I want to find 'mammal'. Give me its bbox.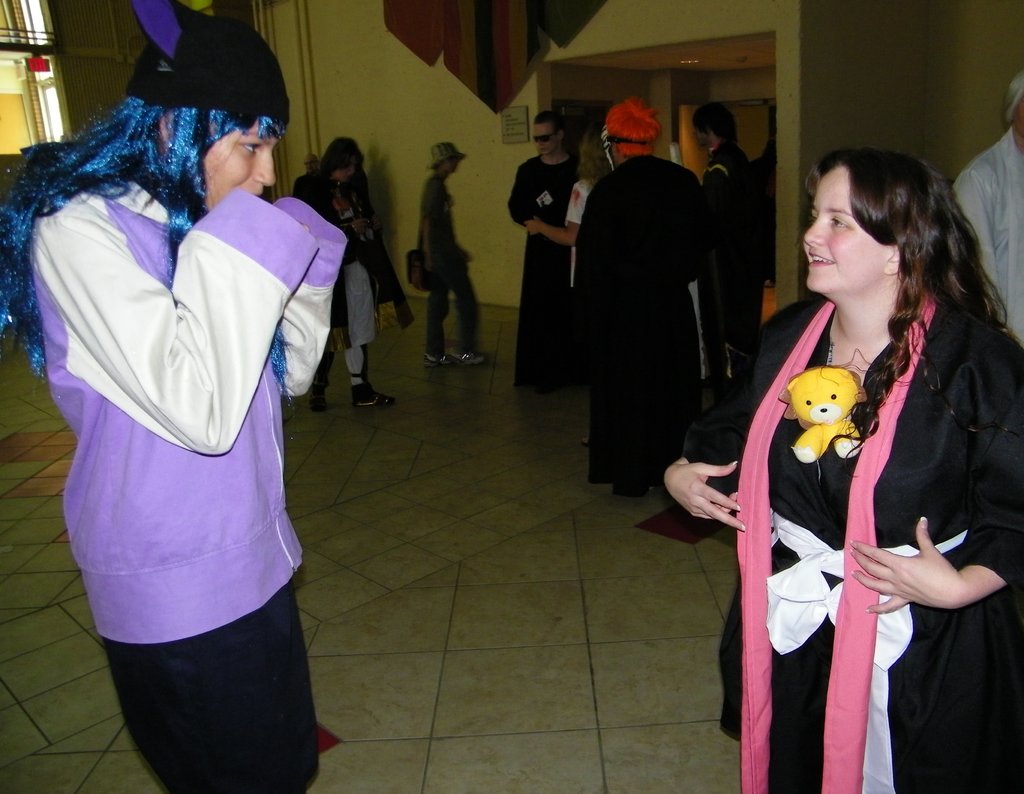
567, 95, 709, 494.
